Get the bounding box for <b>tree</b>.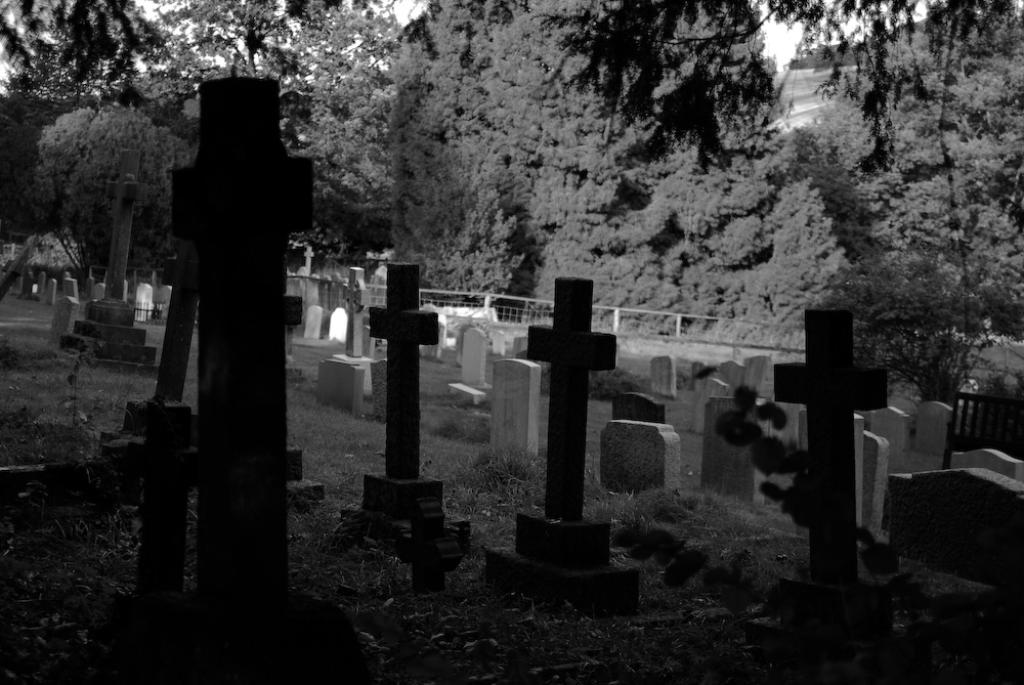
19, 70, 165, 291.
